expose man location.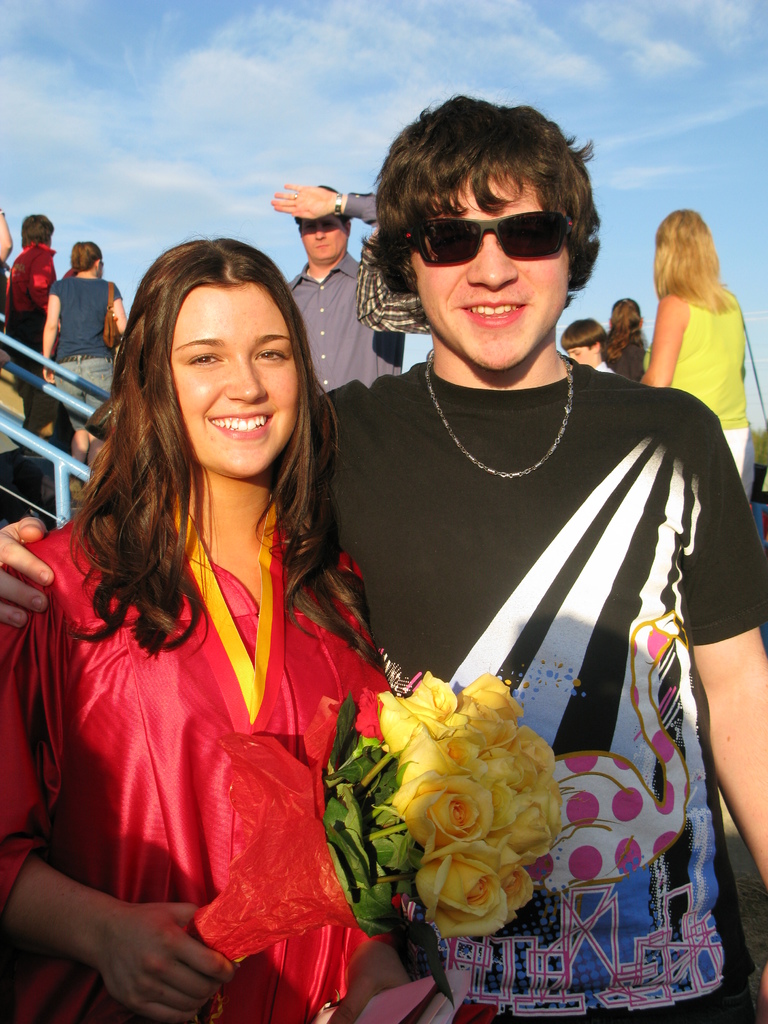
Exposed at left=268, top=182, right=406, bottom=396.
